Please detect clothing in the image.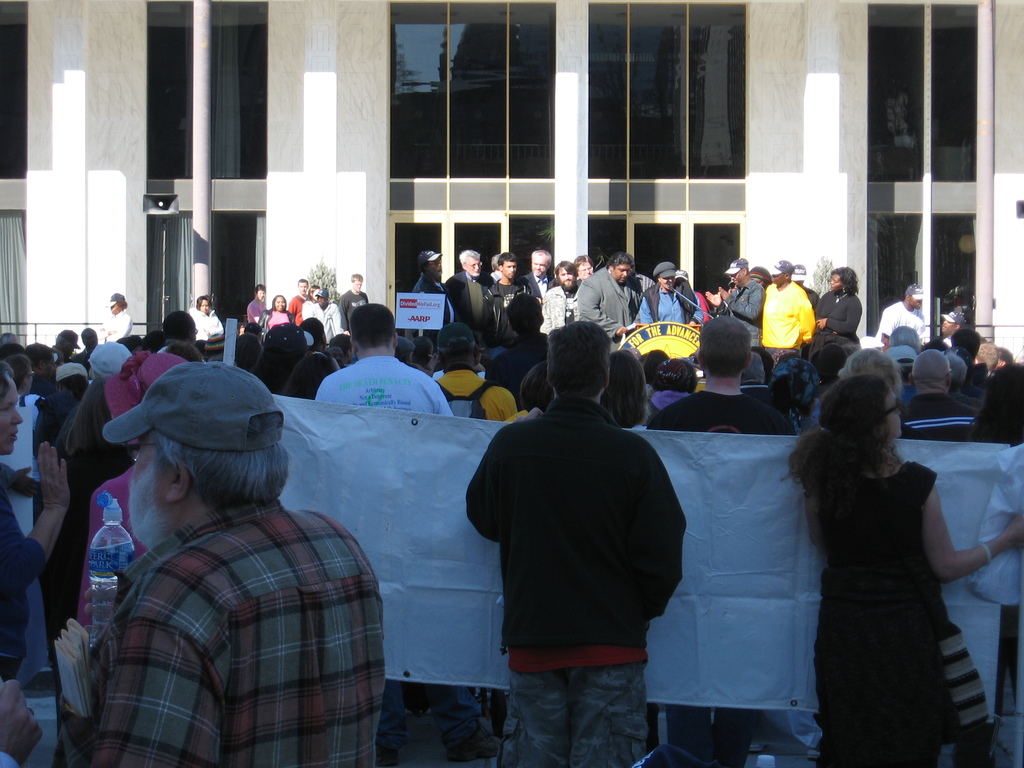
x1=106 y1=310 x2=130 y2=339.
